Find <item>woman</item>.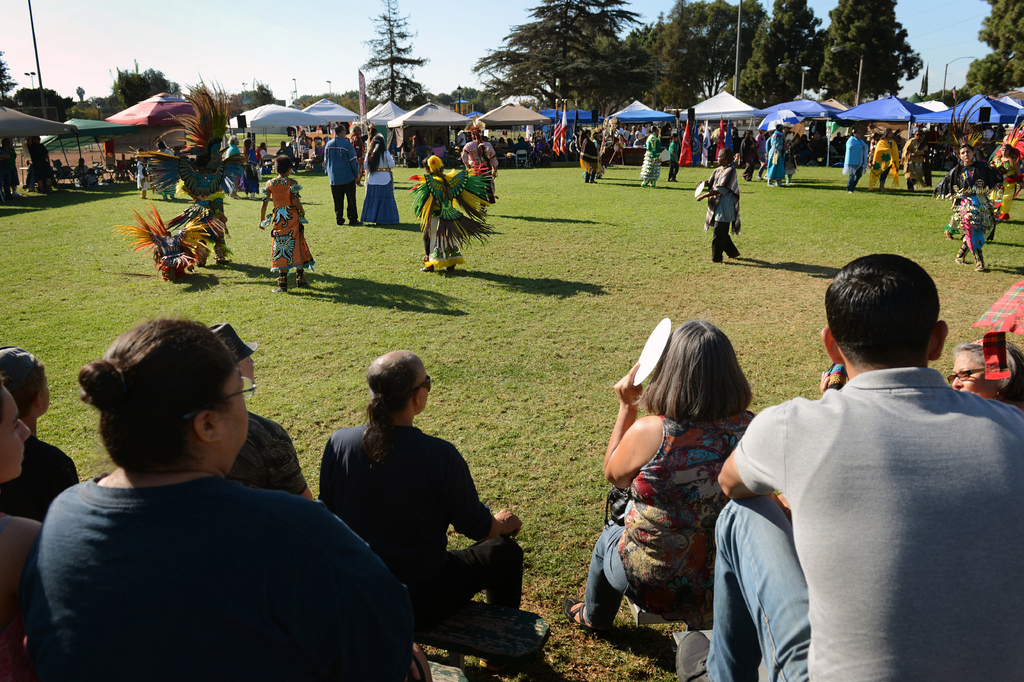
detection(225, 133, 243, 199).
